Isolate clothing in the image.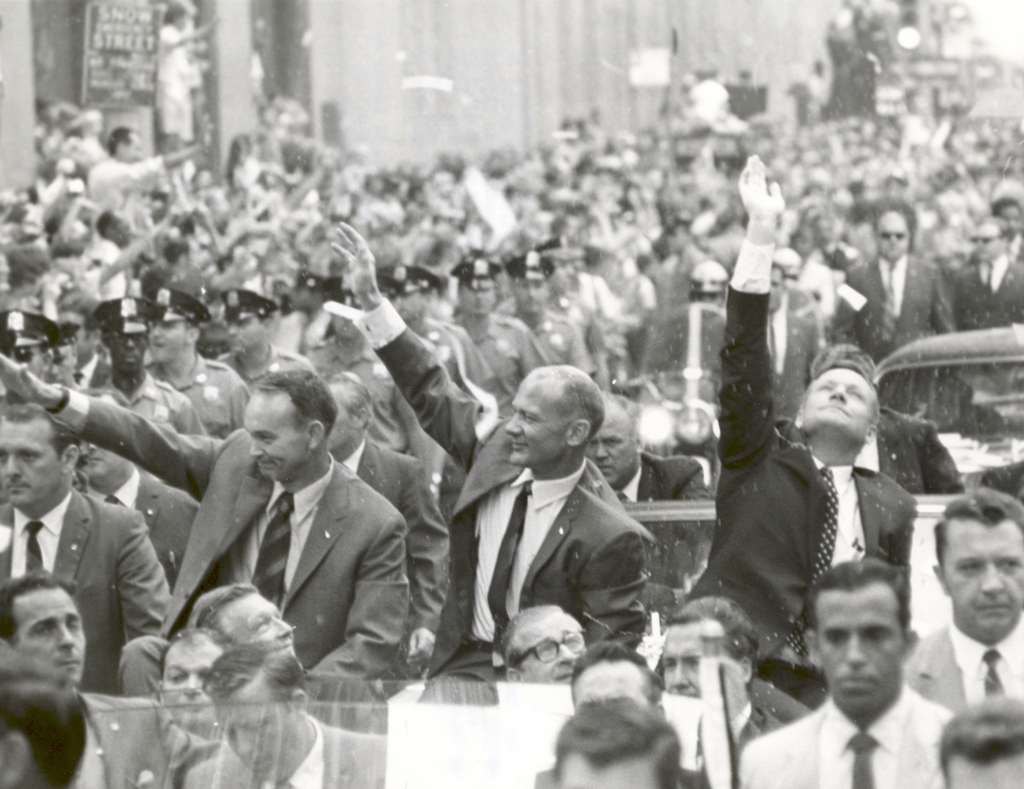
Isolated region: box=[998, 233, 1023, 259].
